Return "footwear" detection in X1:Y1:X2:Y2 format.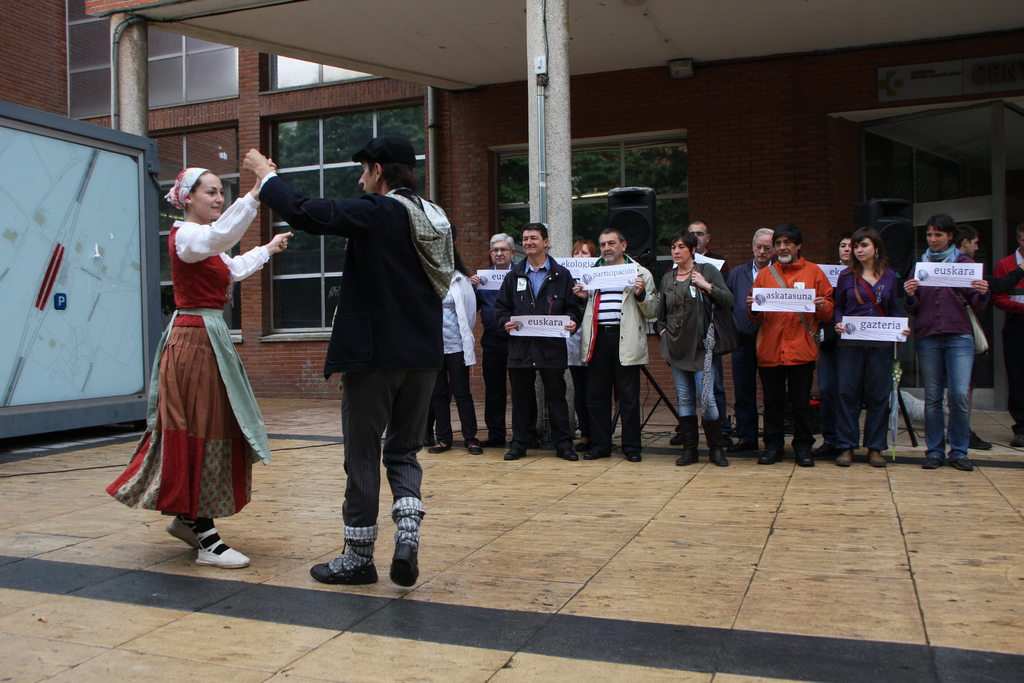
166:513:195:552.
